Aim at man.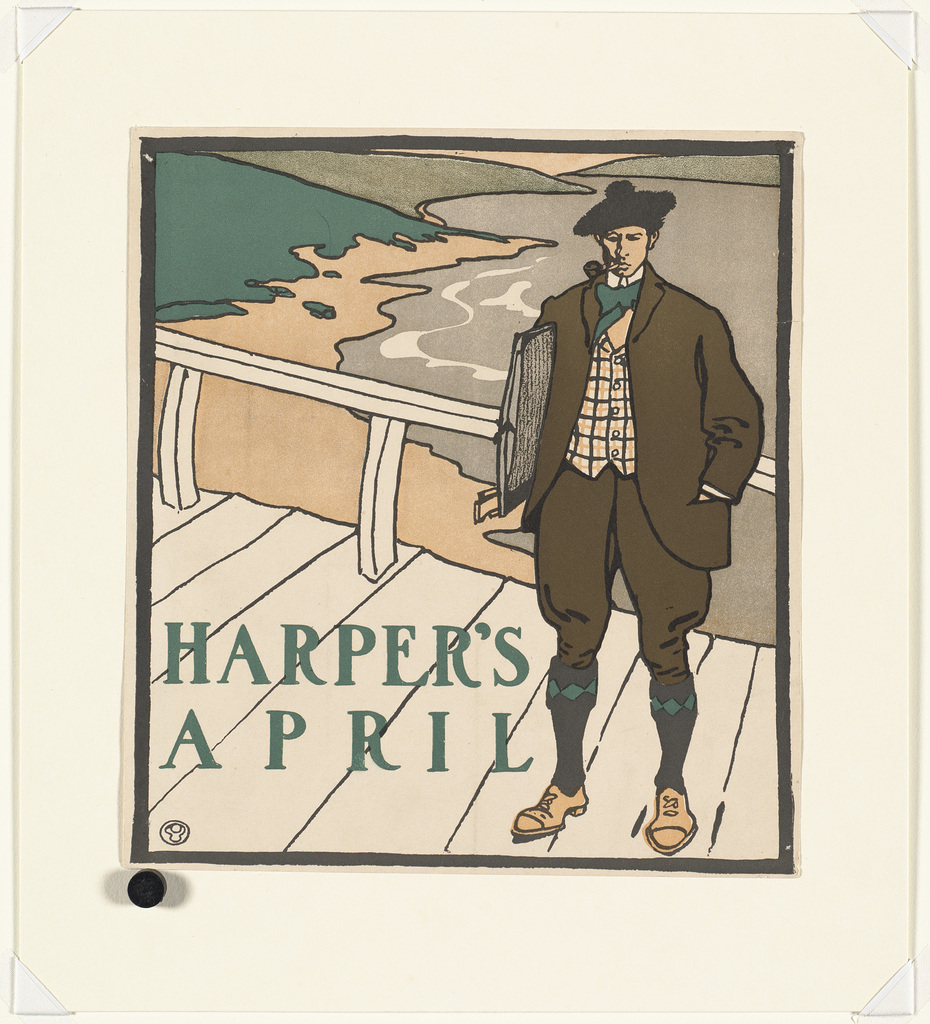
Aimed at select_region(493, 175, 773, 855).
